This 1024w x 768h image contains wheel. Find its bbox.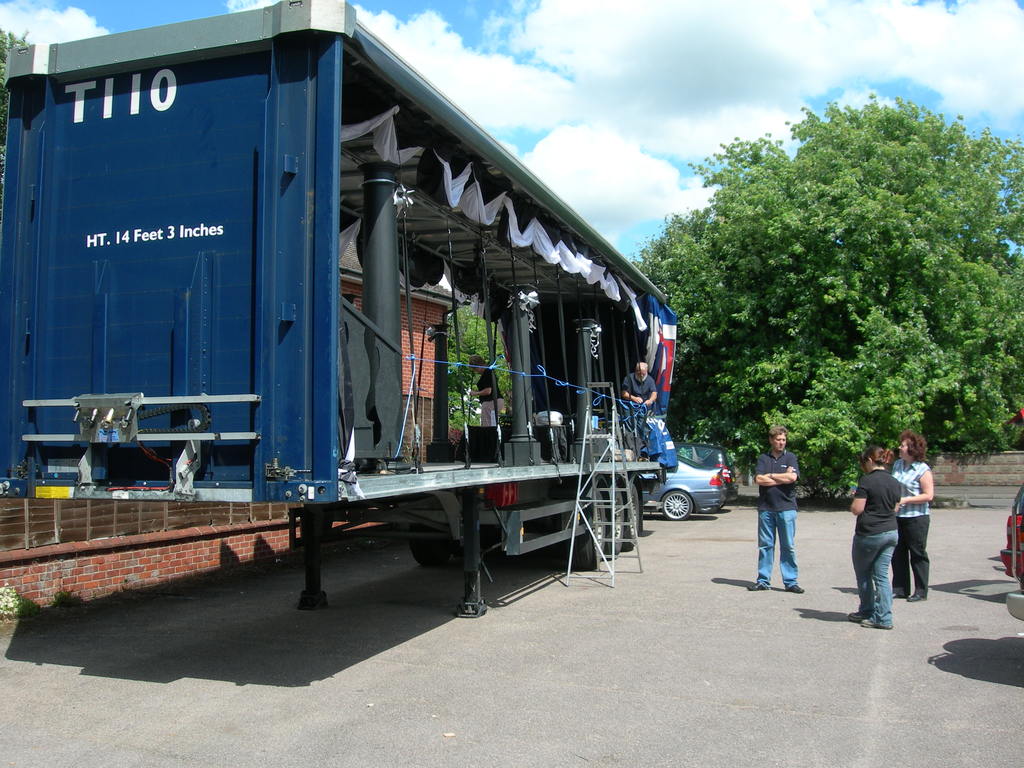
<region>603, 486, 624, 558</region>.
